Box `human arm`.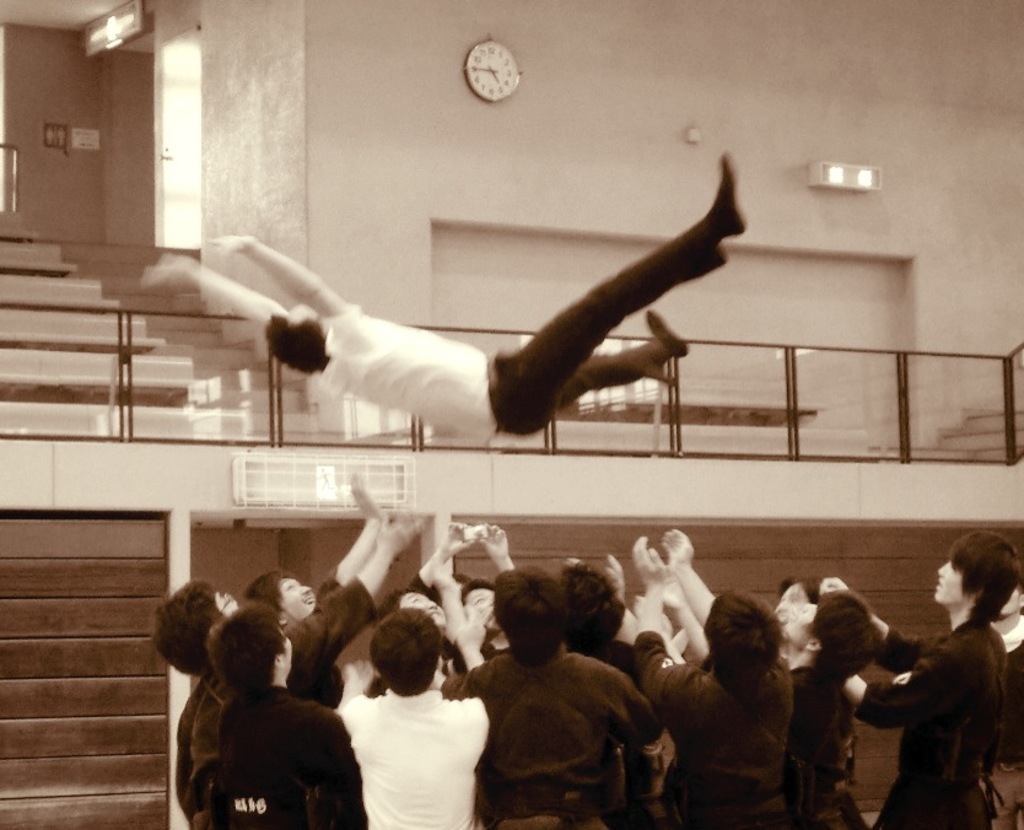
819/571/942/678.
